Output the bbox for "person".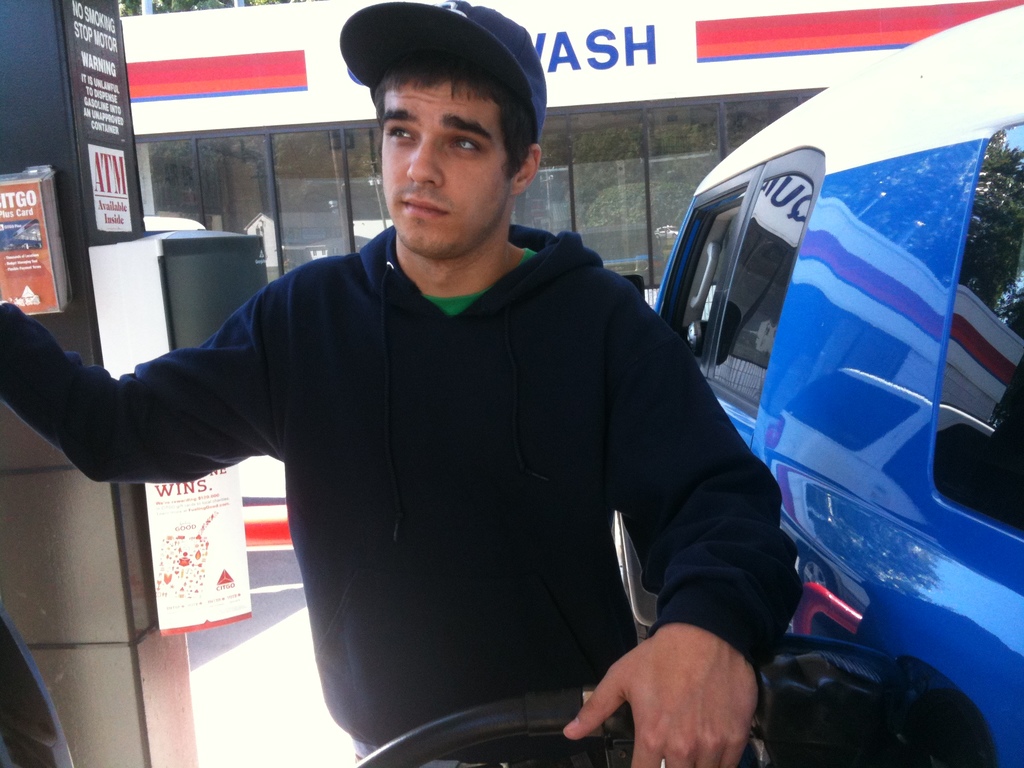
99:62:824:767.
